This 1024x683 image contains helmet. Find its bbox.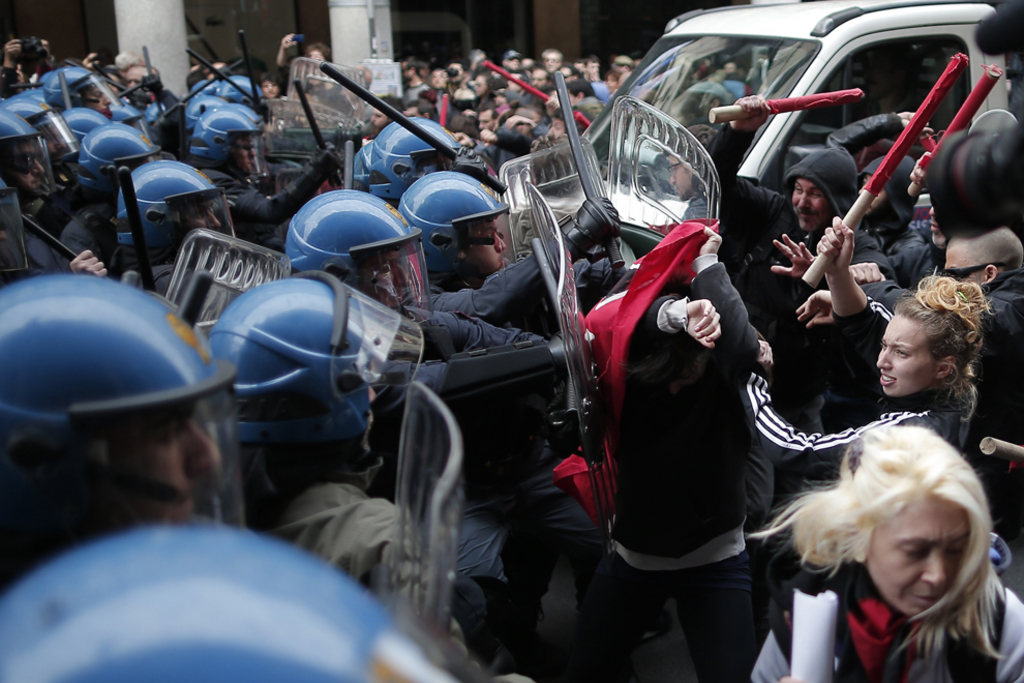
{"x1": 102, "y1": 100, "x2": 141, "y2": 130}.
